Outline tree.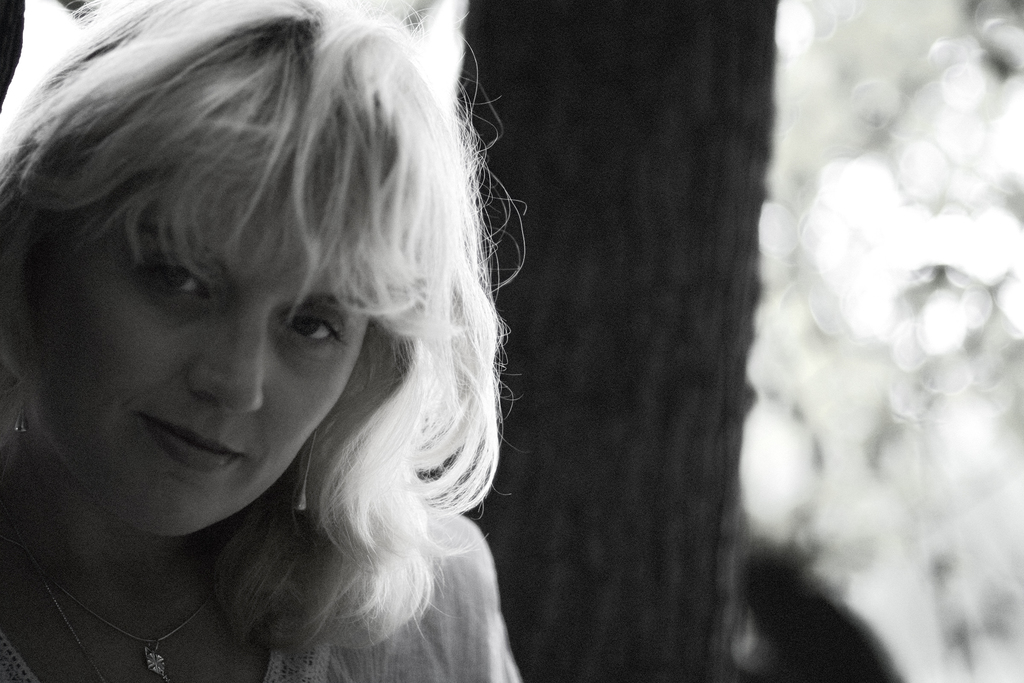
Outline: (left=458, top=0, right=774, bottom=681).
